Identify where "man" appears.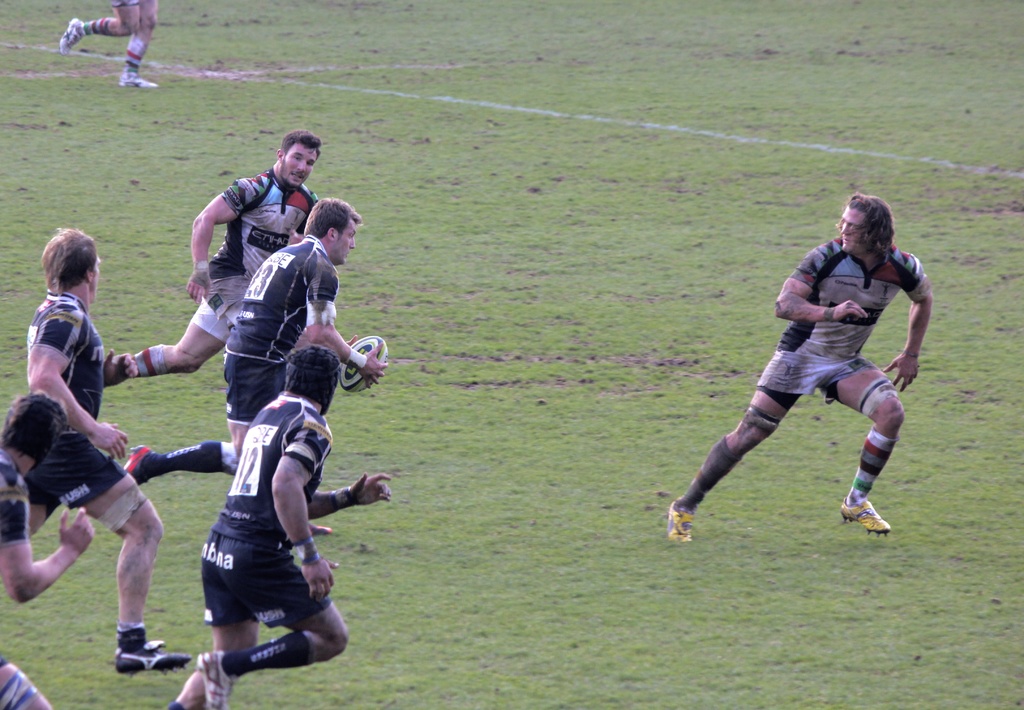
Appears at 662:204:934:550.
